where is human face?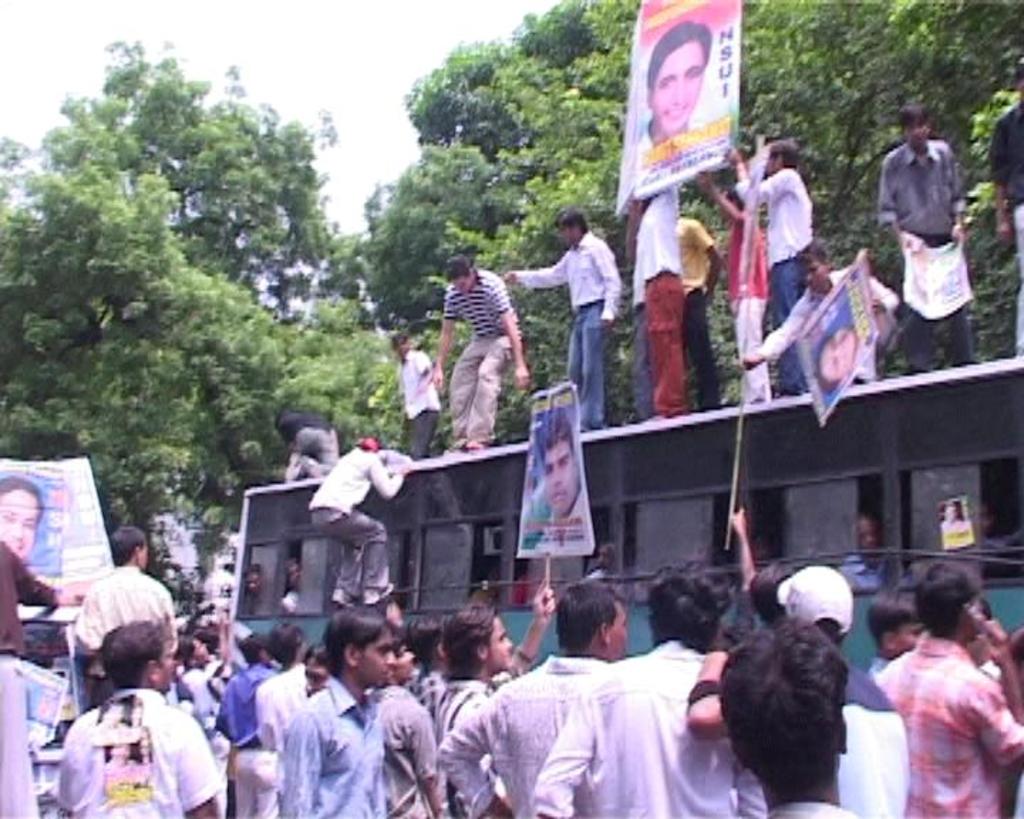
bbox(391, 644, 414, 677).
